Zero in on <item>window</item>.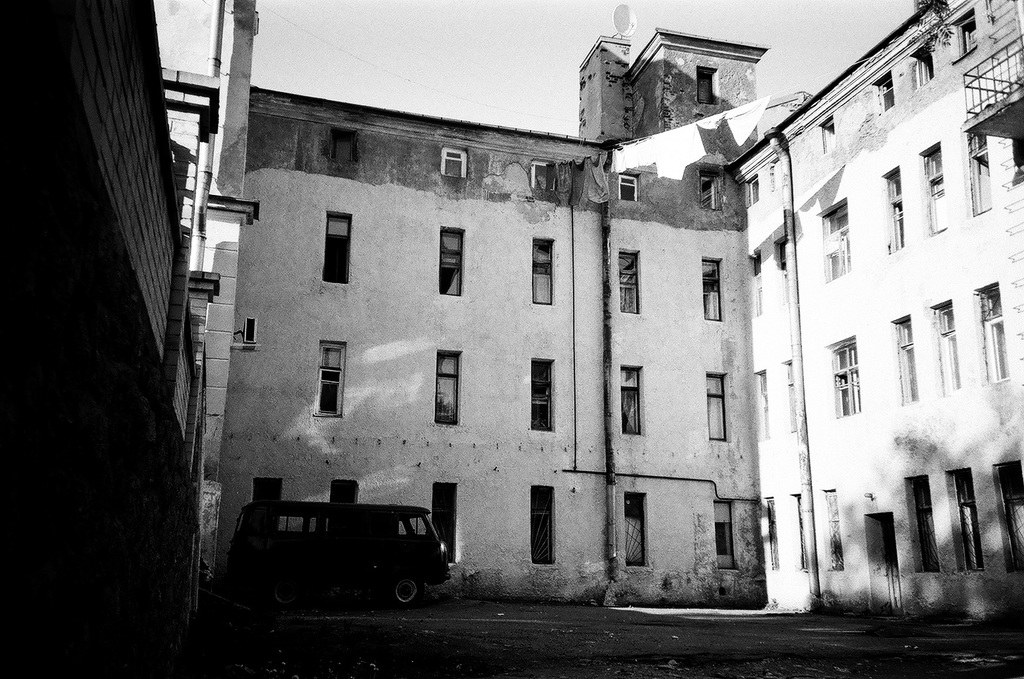
Zeroed in: crop(432, 481, 458, 560).
